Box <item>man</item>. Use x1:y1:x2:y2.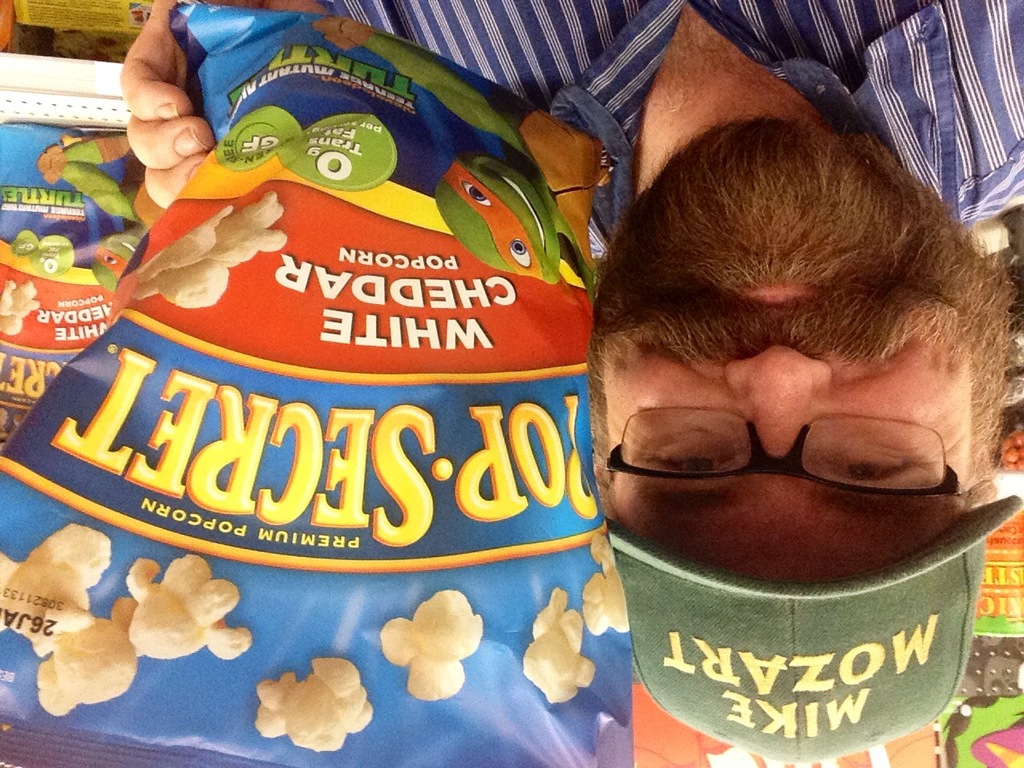
117:0:1023:765.
